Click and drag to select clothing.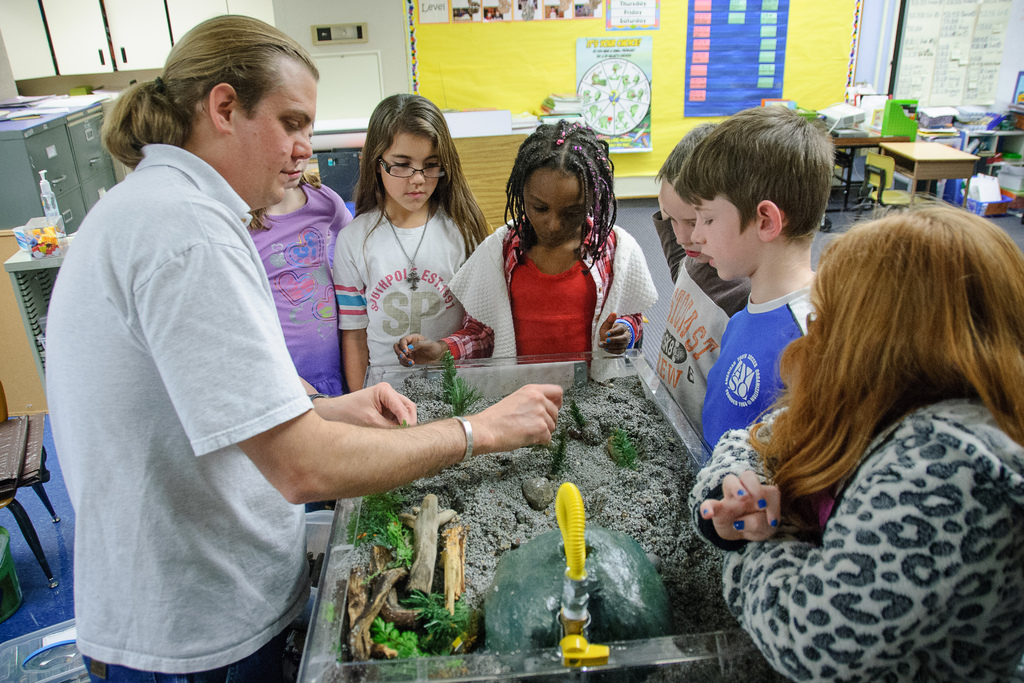
Selection: rect(686, 398, 1023, 682).
